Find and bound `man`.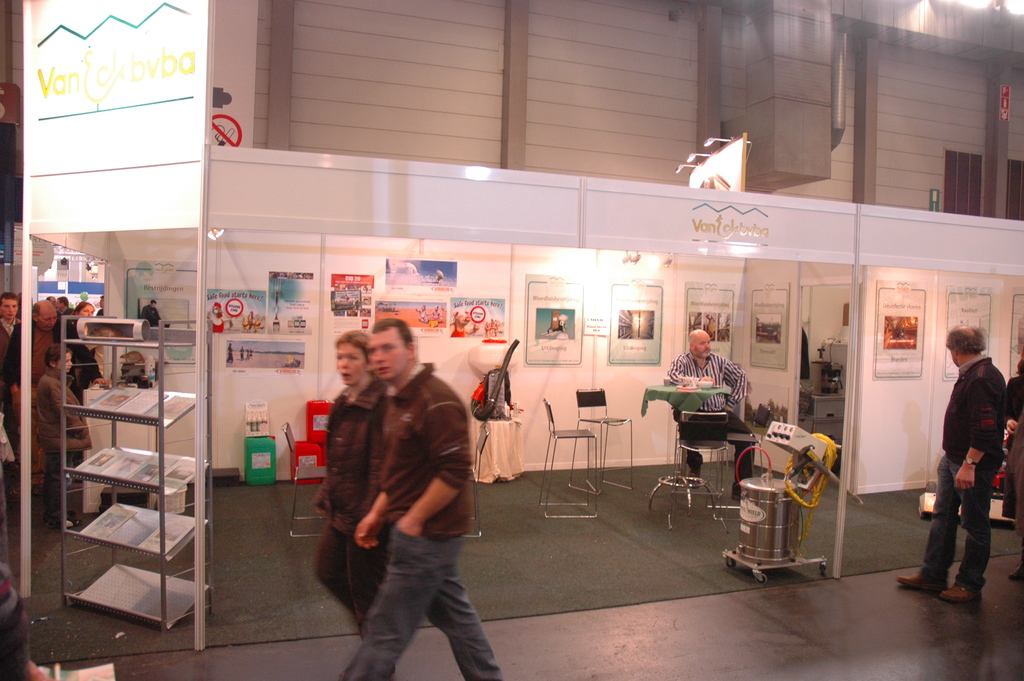
Bound: select_region(892, 322, 1004, 607).
